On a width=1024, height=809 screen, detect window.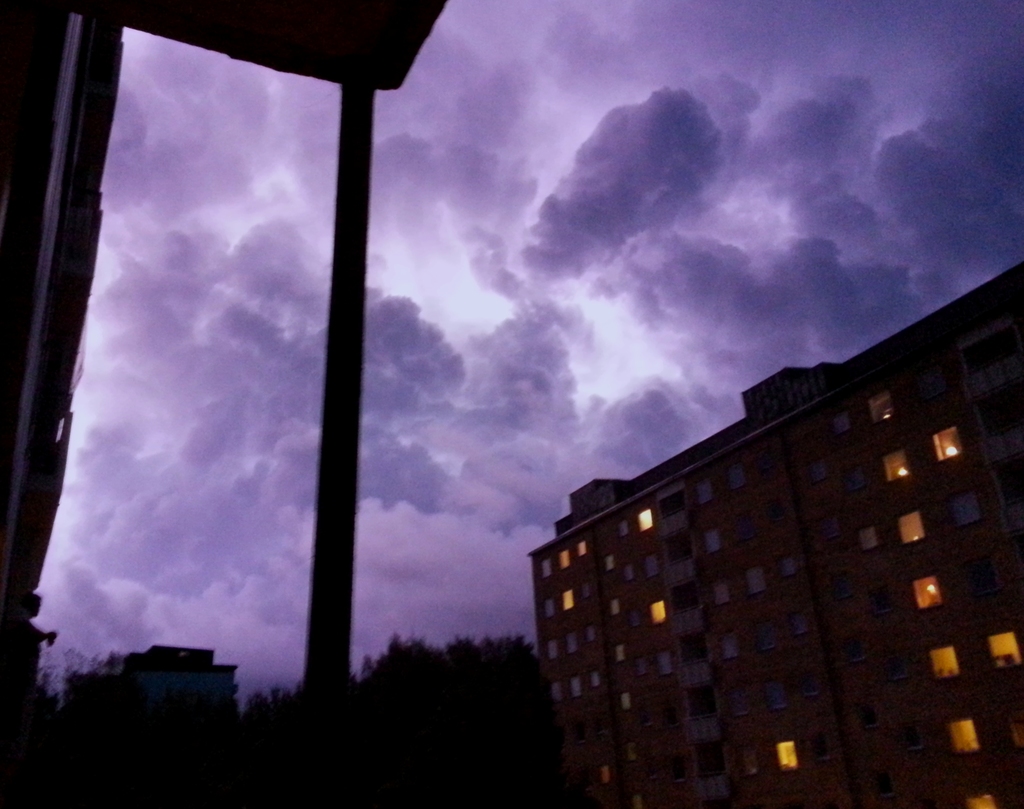
region(805, 732, 831, 762).
